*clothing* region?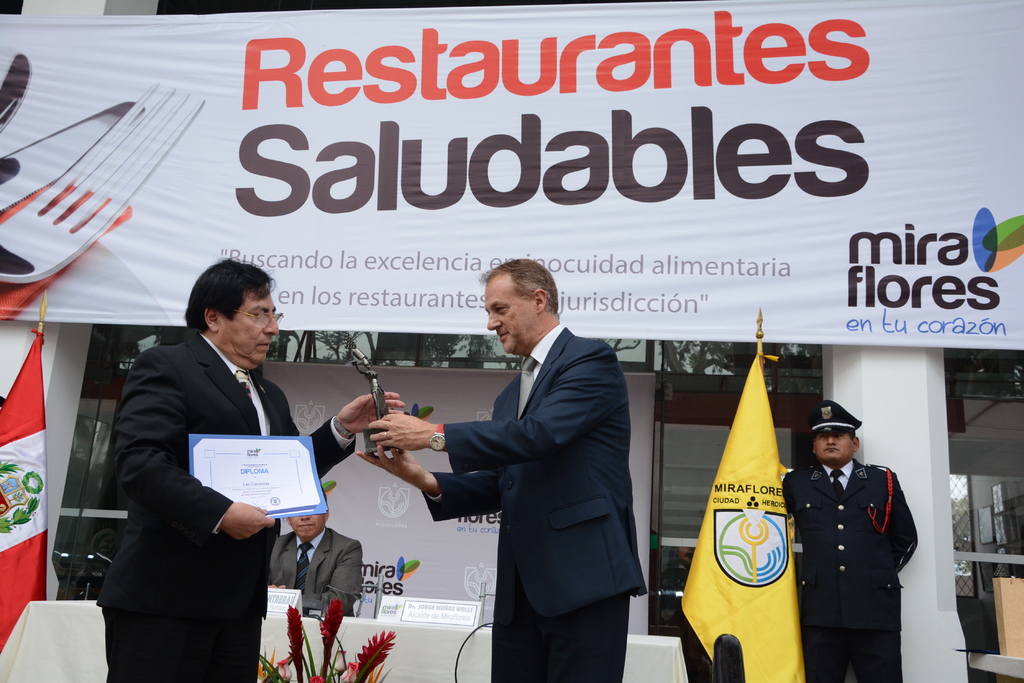
region(98, 332, 359, 682)
